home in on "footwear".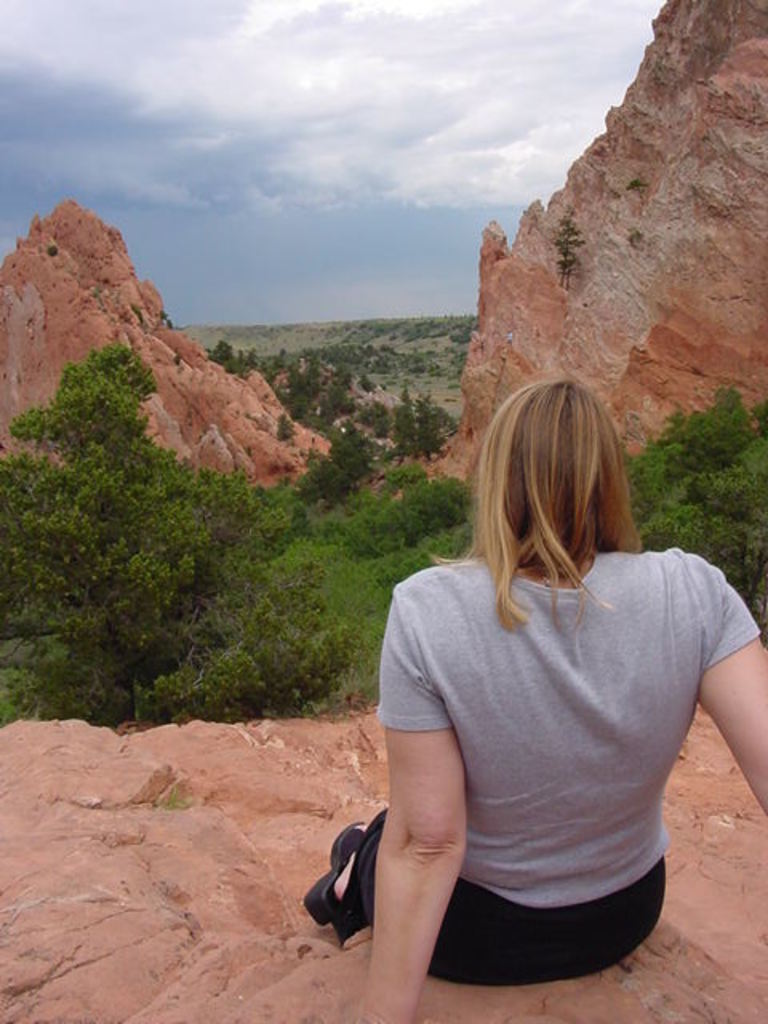
Homed in at 310/816/365/922.
